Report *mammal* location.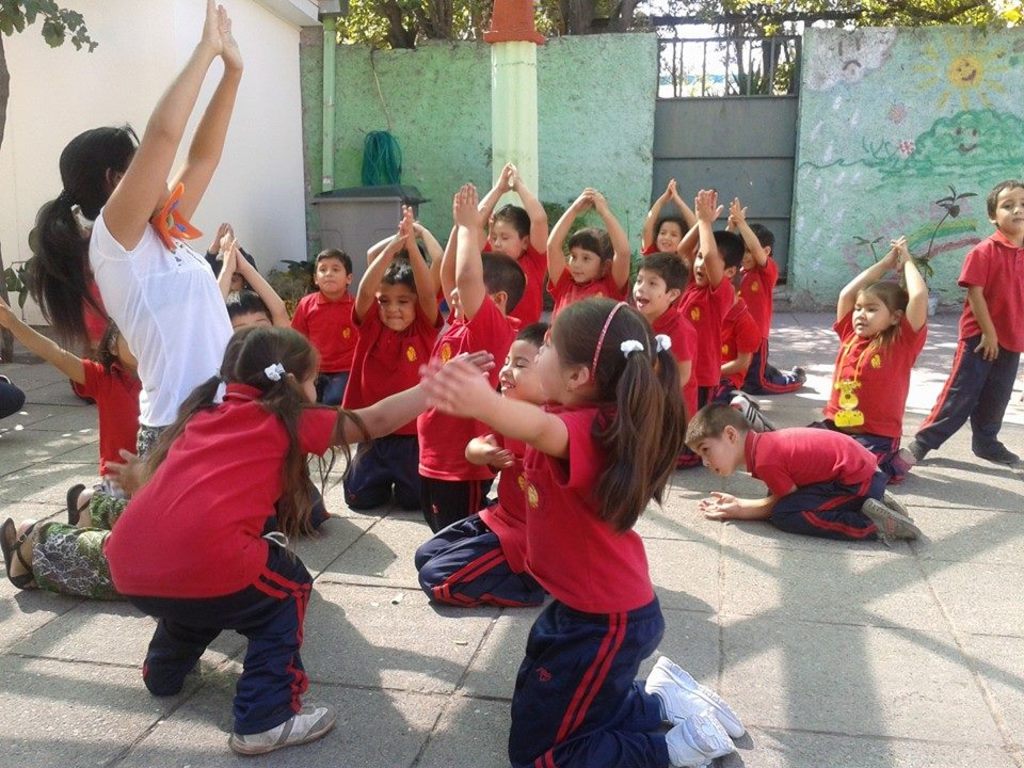
Report: x1=0, y1=0, x2=244, y2=598.
